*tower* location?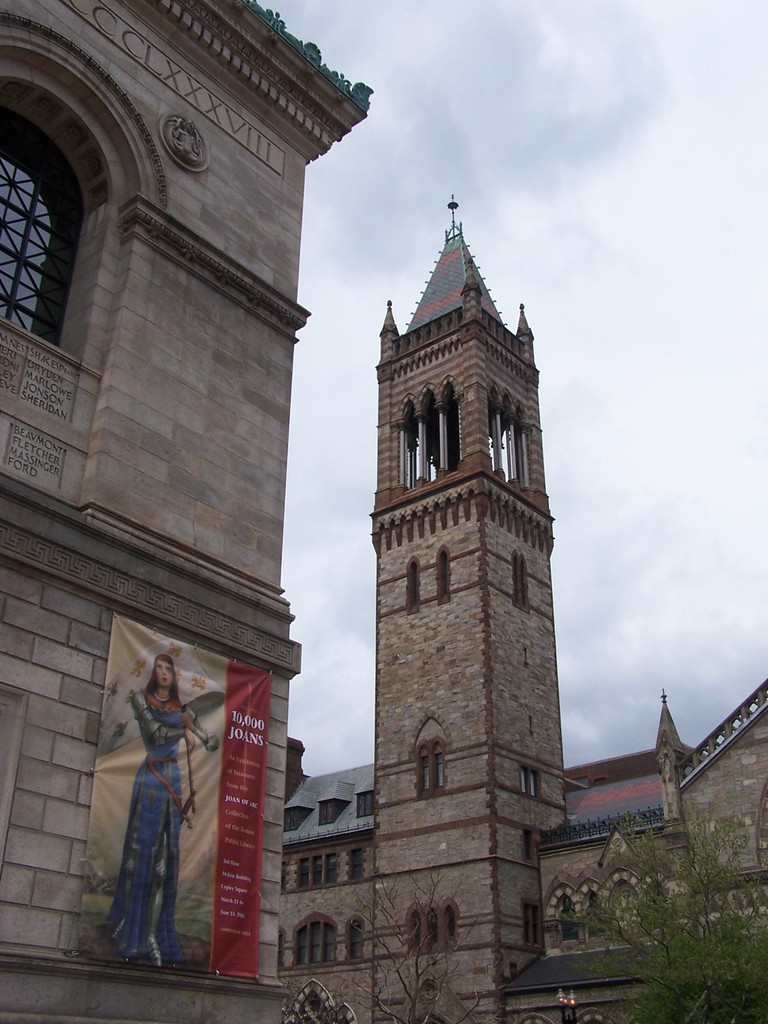
<box>640,696,691,778</box>
